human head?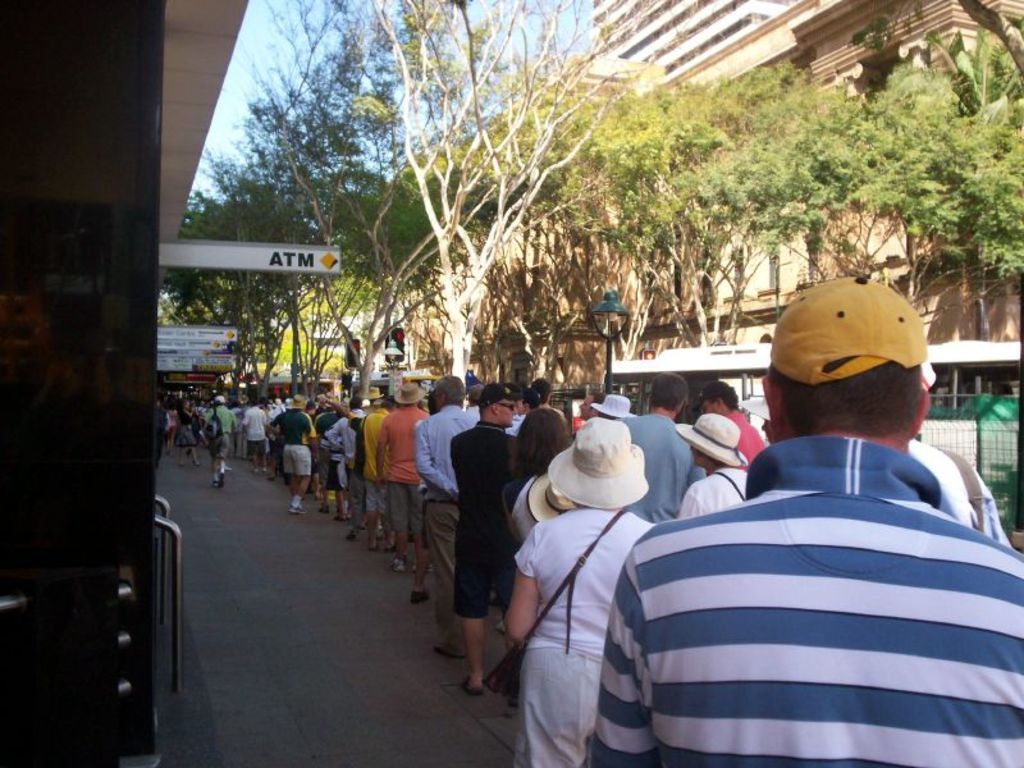
box(572, 415, 632, 497)
